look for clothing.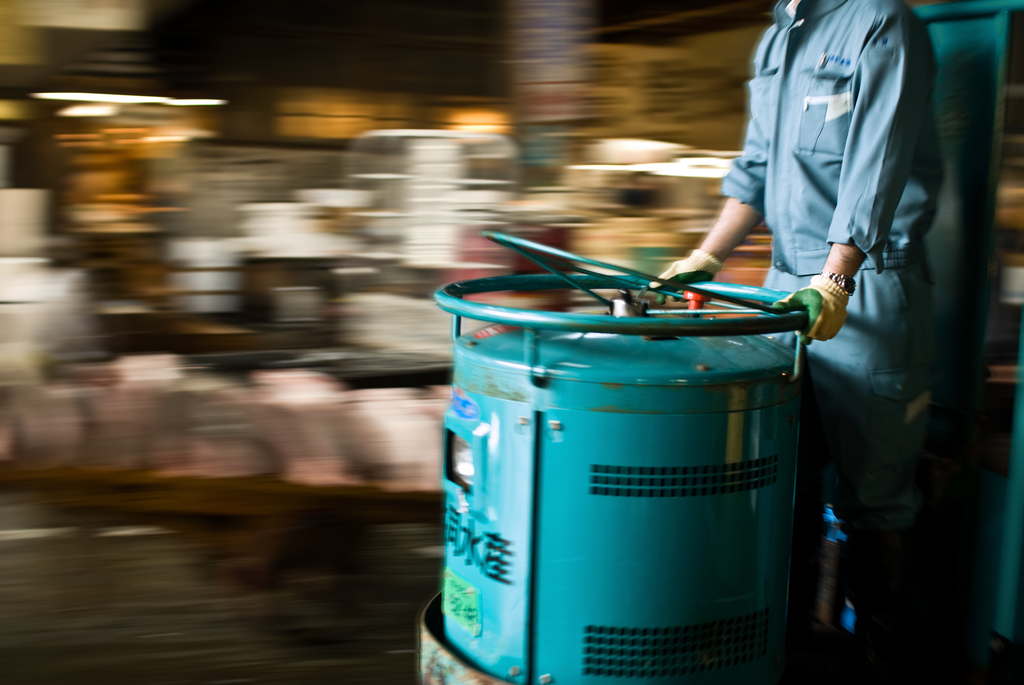
Found: box(702, 0, 976, 513).
